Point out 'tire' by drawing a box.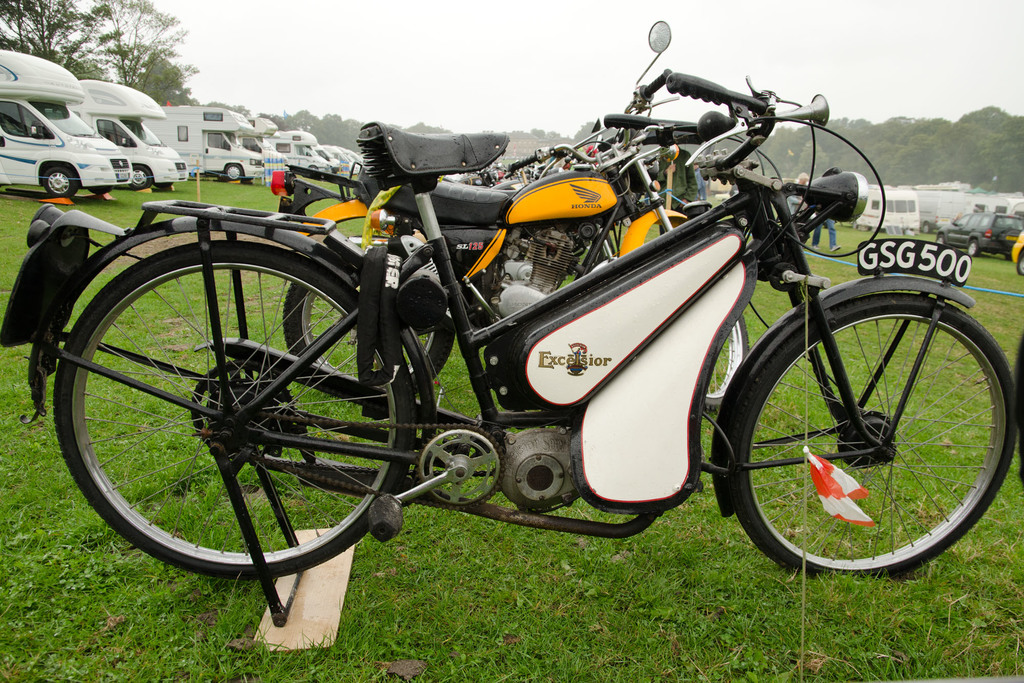
937/235/948/247.
